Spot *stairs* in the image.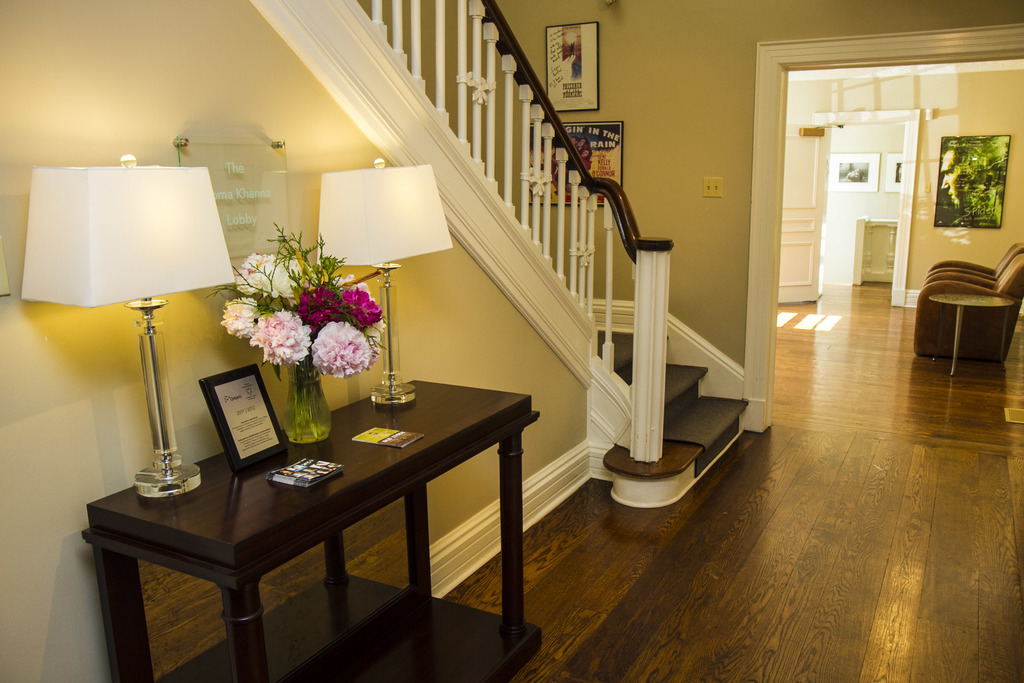
*stairs* found at locate(598, 330, 751, 511).
